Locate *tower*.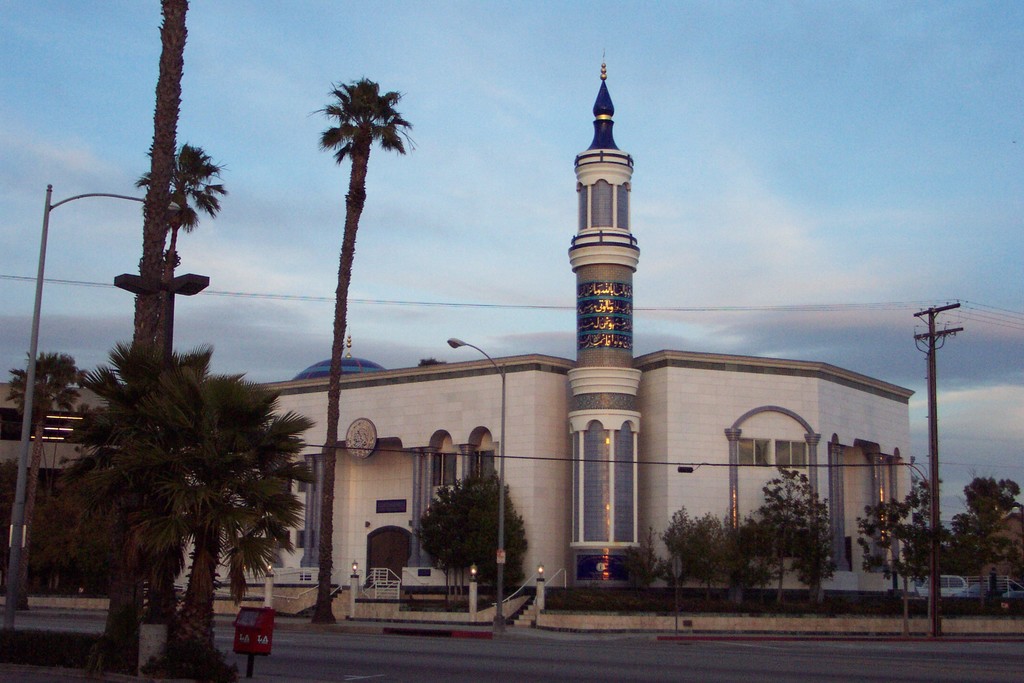
Bounding box: bbox=[568, 45, 639, 582].
